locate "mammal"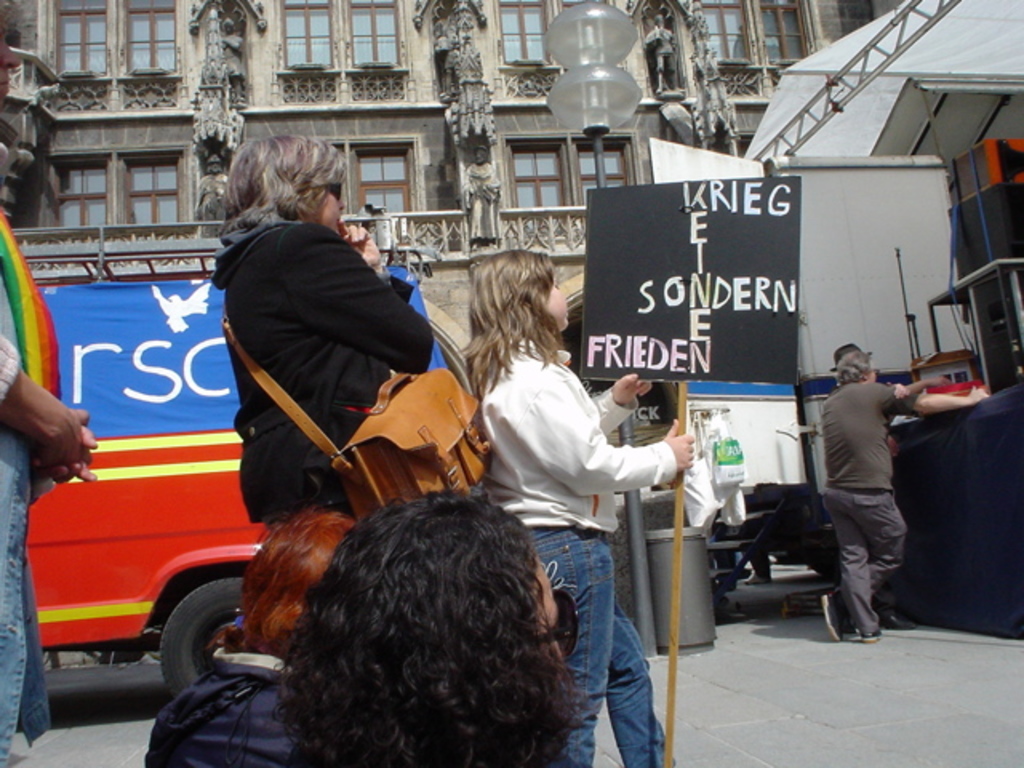
x1=142 y1=512 x2=362 y2=766
